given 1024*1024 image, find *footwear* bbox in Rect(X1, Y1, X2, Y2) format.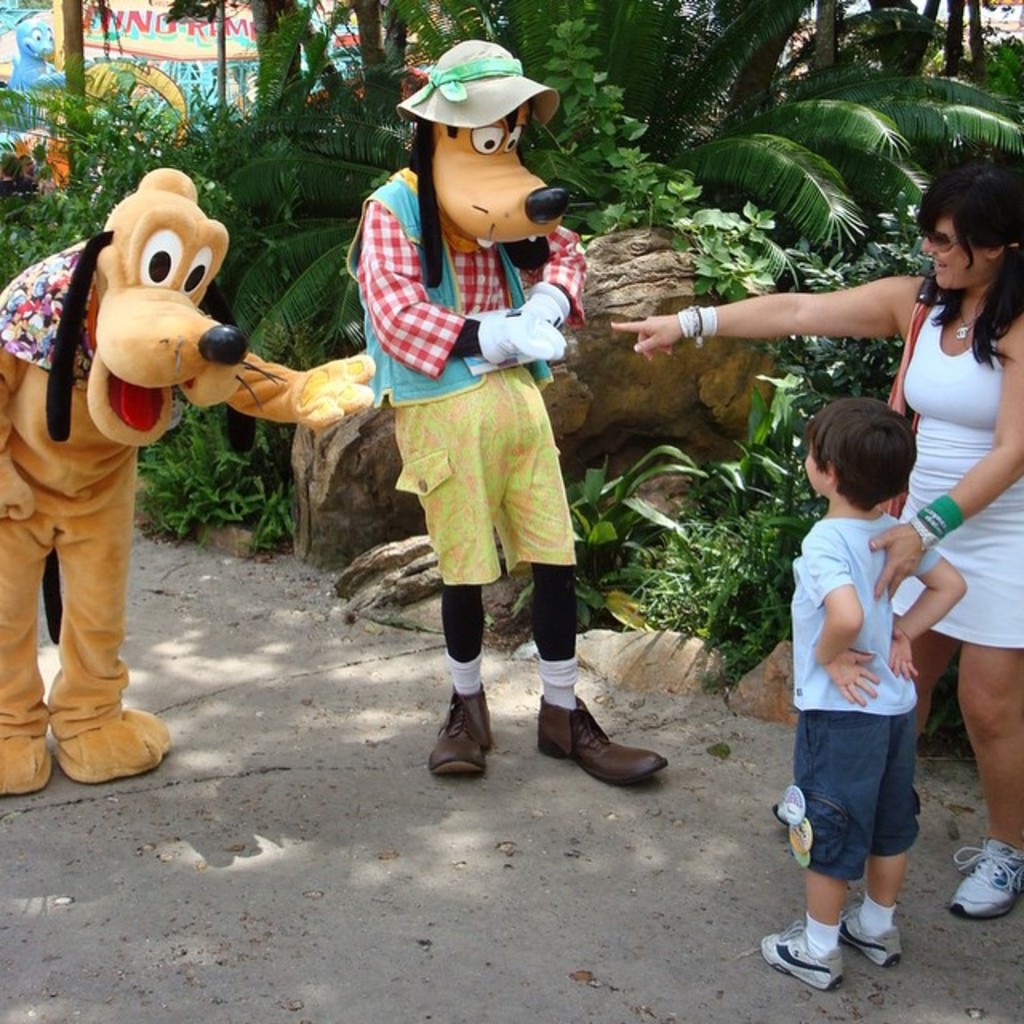
Rect(834, 912, 907, 963).
